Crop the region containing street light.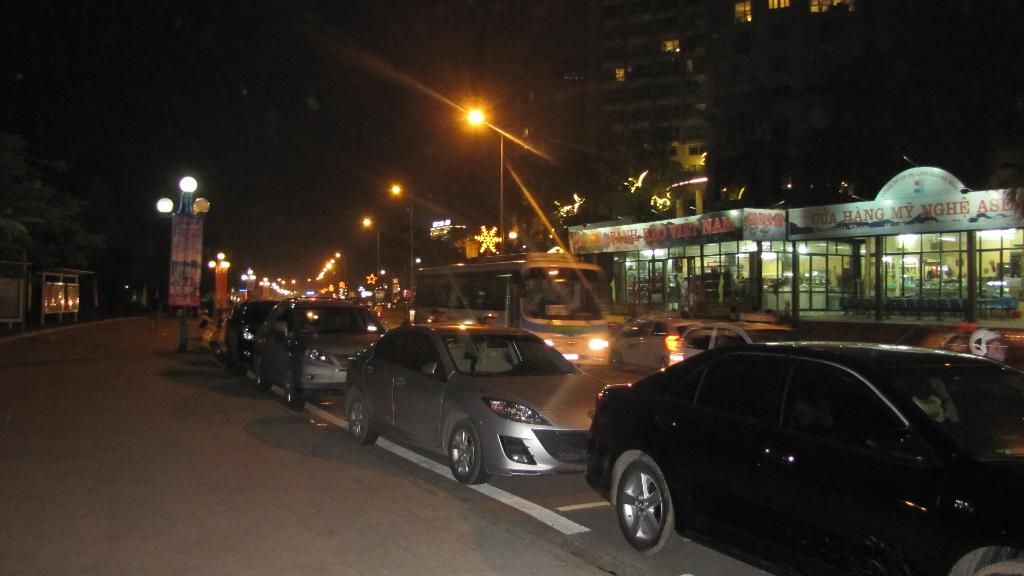
Crop region: (x1=206, y1=249, x2=232, y2=326).
